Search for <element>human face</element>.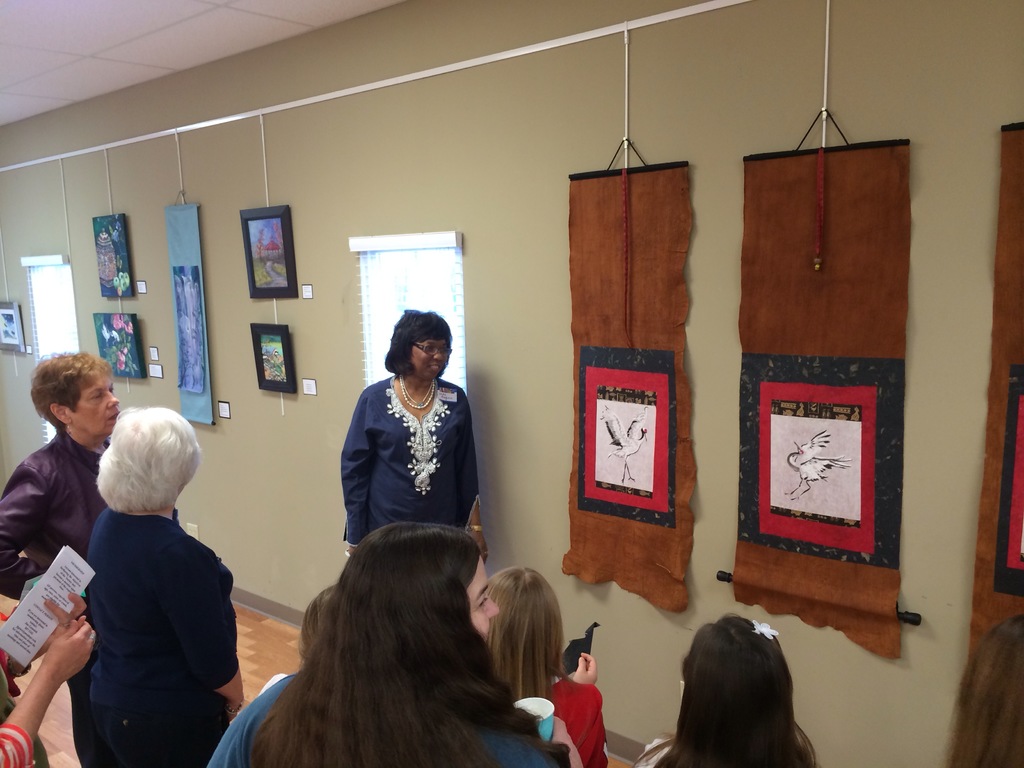
Found at <region>410, 340, 452, 373</region>.
